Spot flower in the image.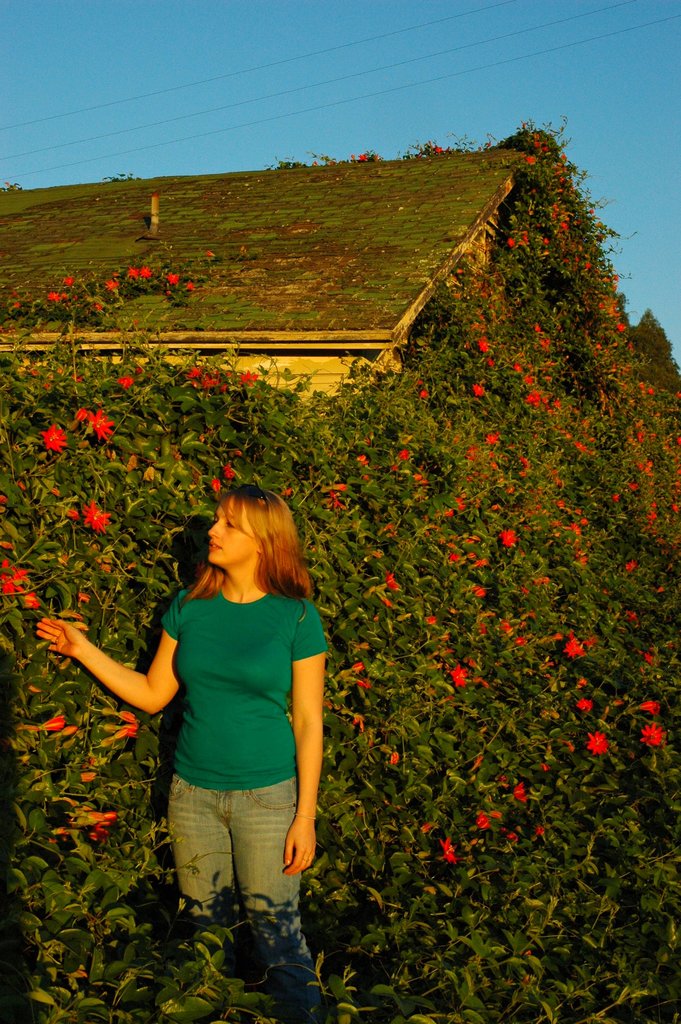
flower found at [196, 374, 215, 390].
